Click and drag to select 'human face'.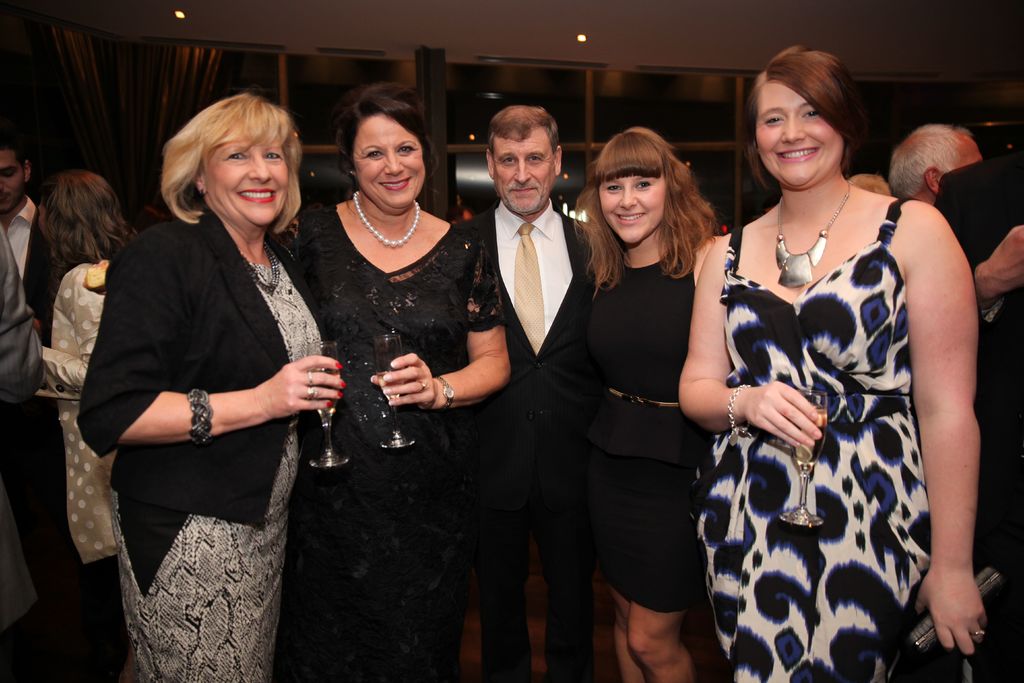
Selection: (left=0, top=151, right=27, bottom=211).
